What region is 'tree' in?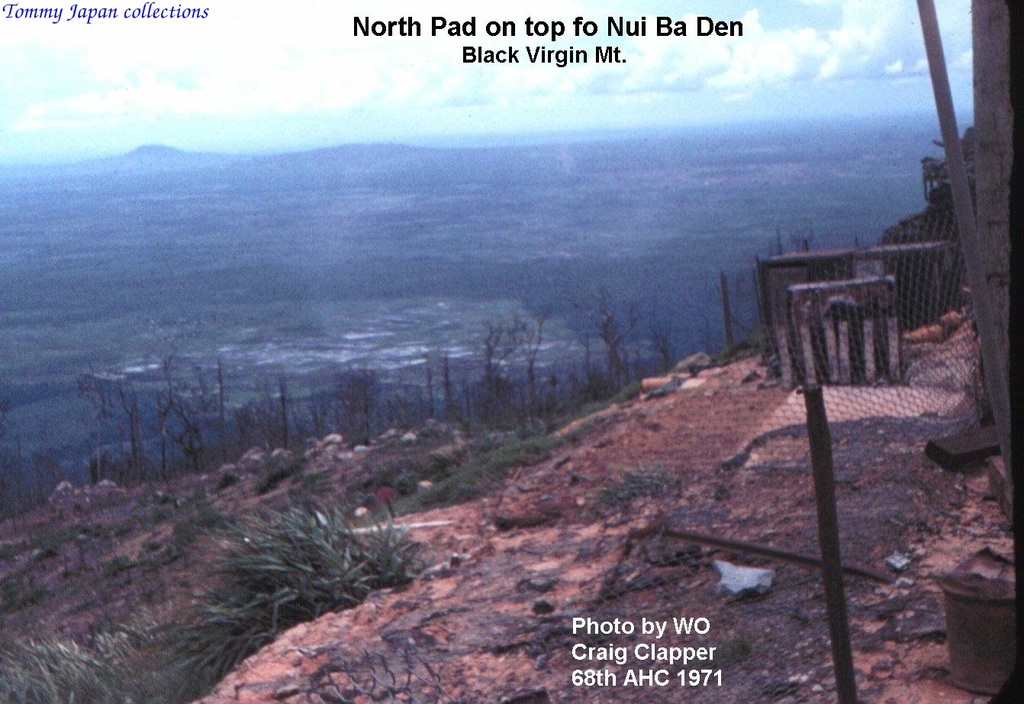
bbox=[162, 381, 223, 473].
